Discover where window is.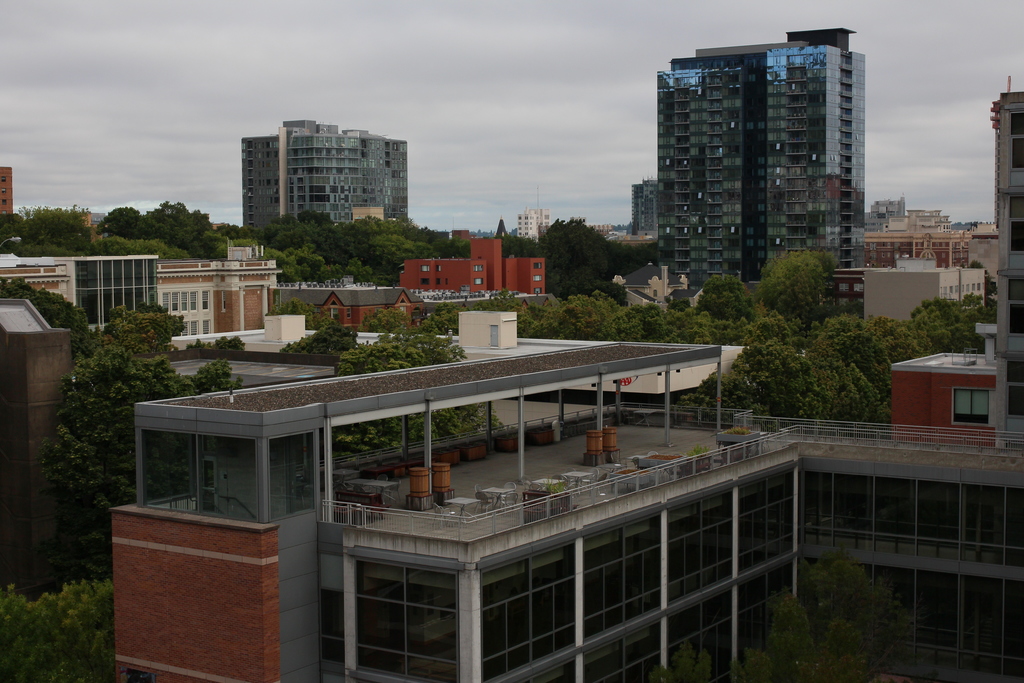
Discovered at detection(535, 274, 543, 283).
